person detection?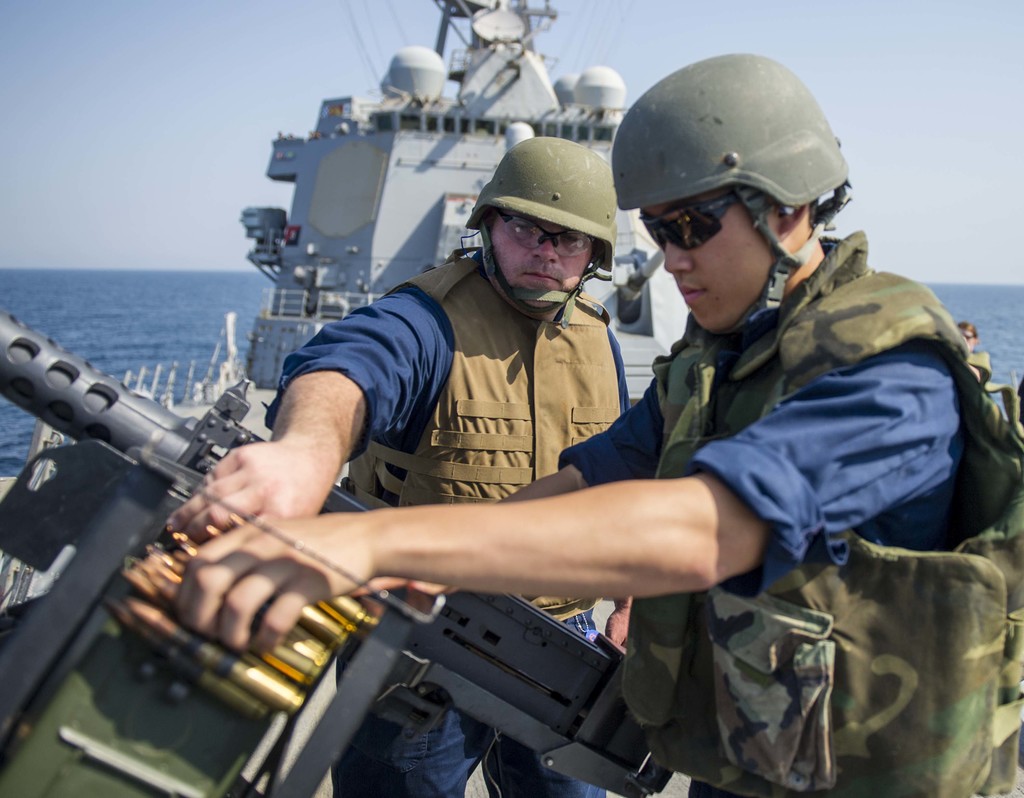
(x1=956, y1=322, x2=983, y2=378)
